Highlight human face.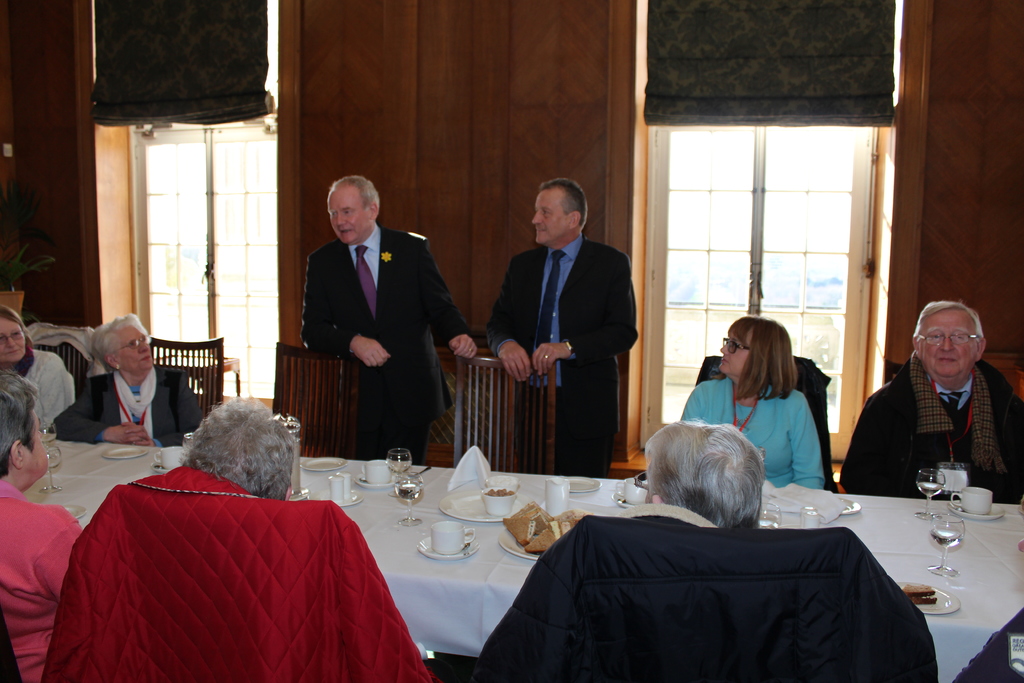
Highlighted region: (325, 188, 371, 243).
